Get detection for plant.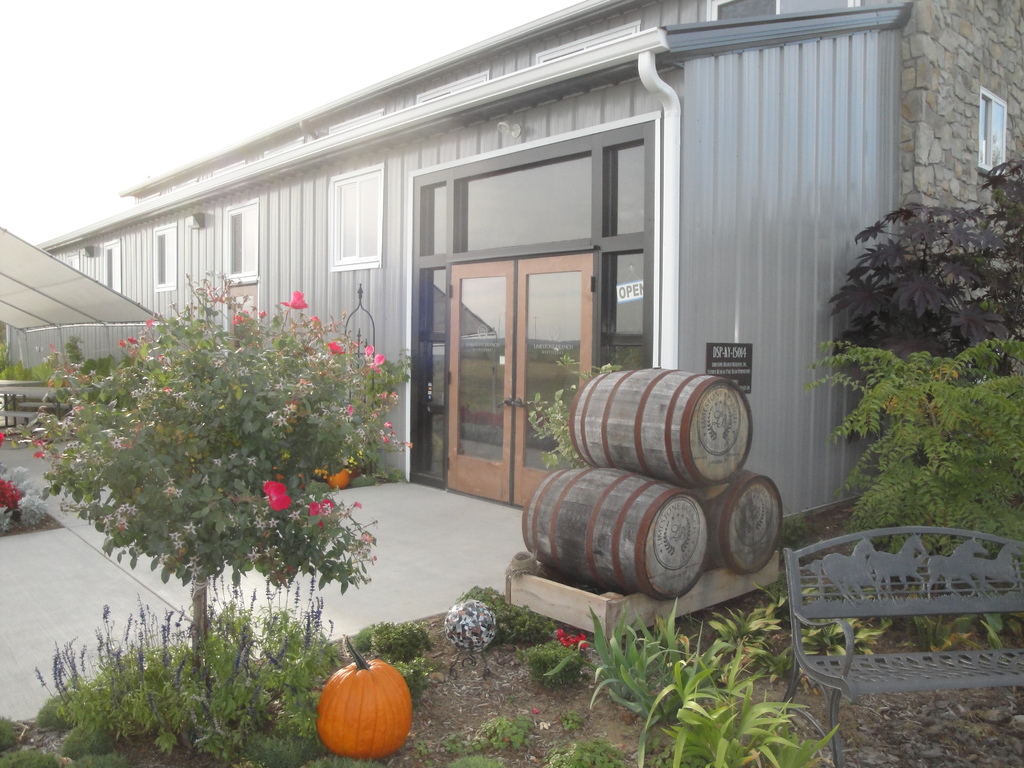
Detection: box=[525, 639, 602, 694].
